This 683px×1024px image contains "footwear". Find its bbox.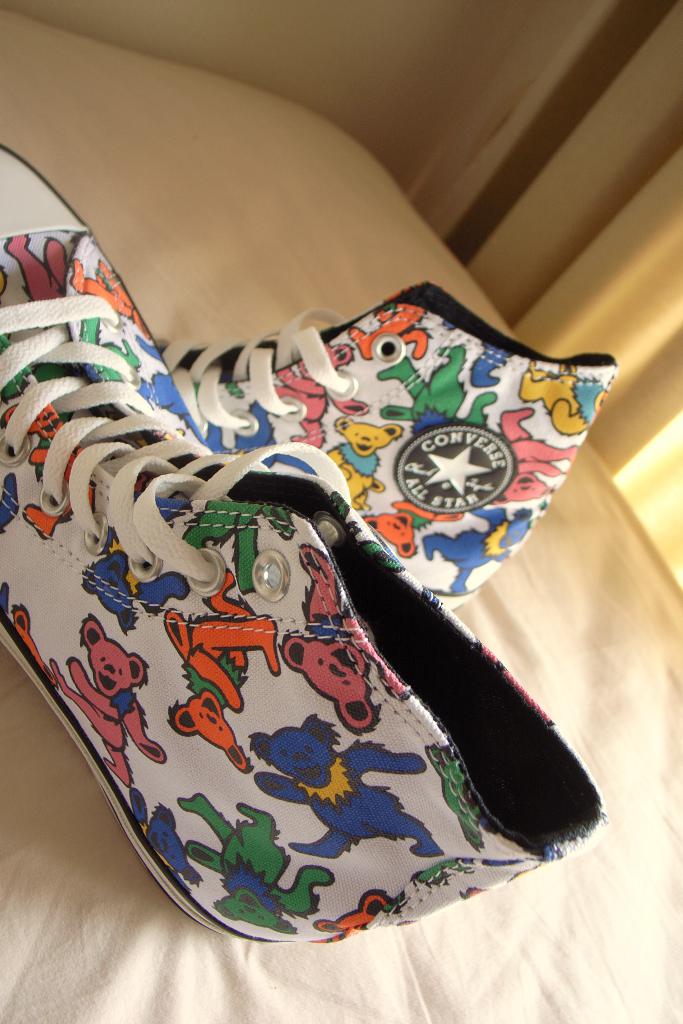
155 277 618 609.
